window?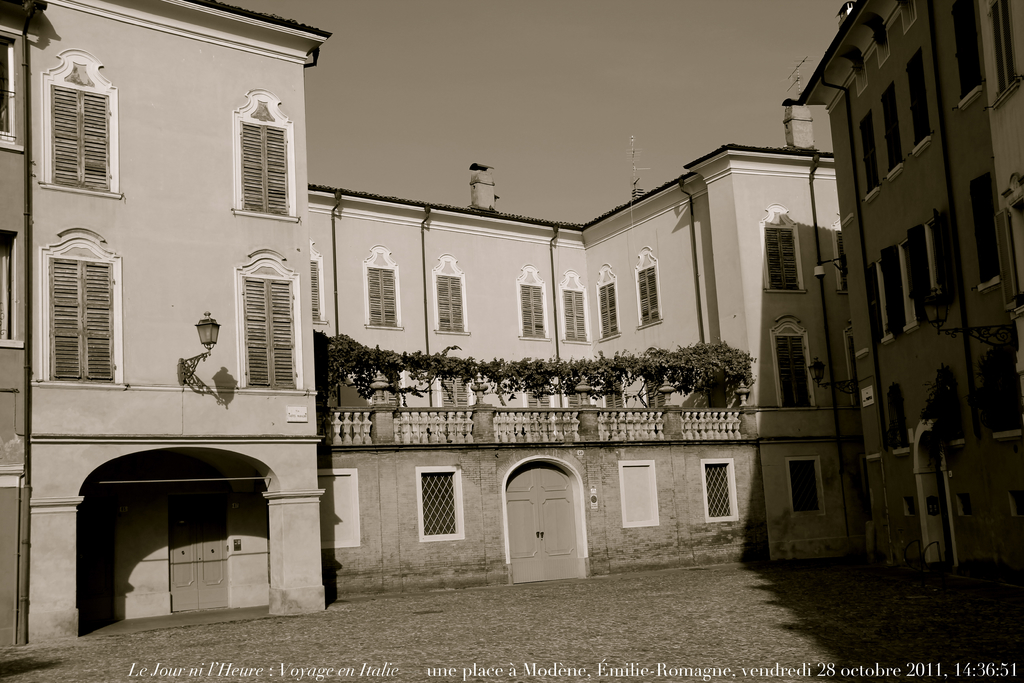
43:47:116:194
